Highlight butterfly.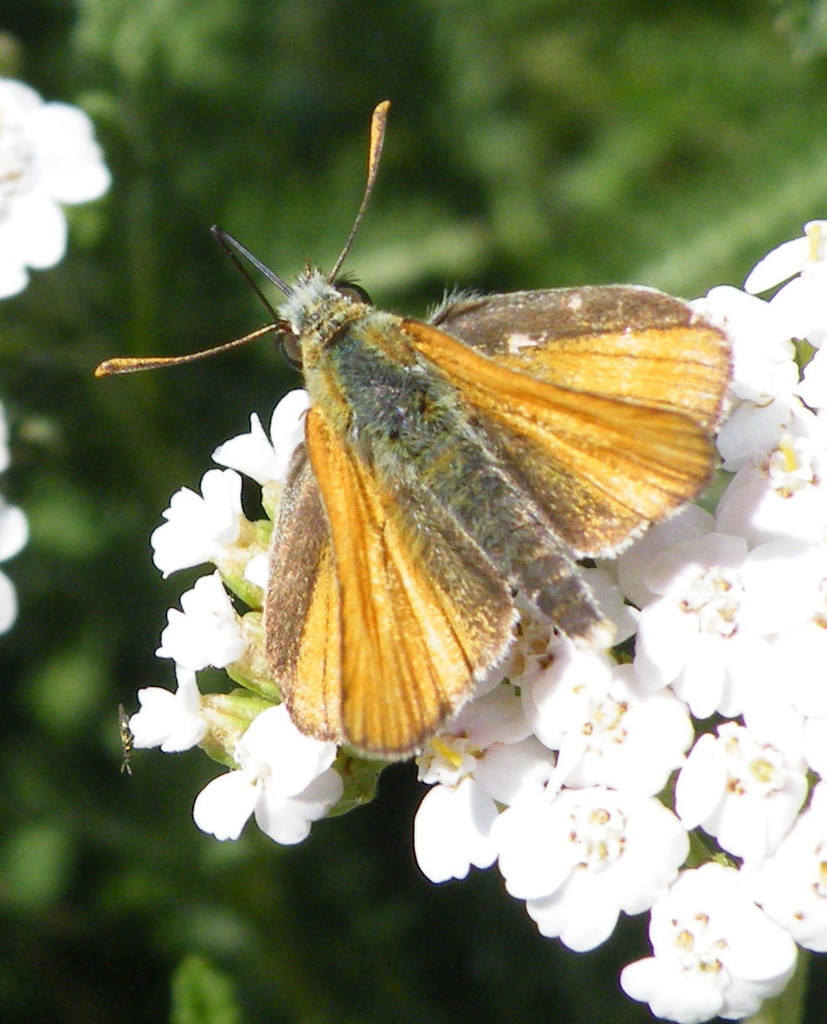
Highlighted region: x1=100, y1=94, x2=746, y2=807.
